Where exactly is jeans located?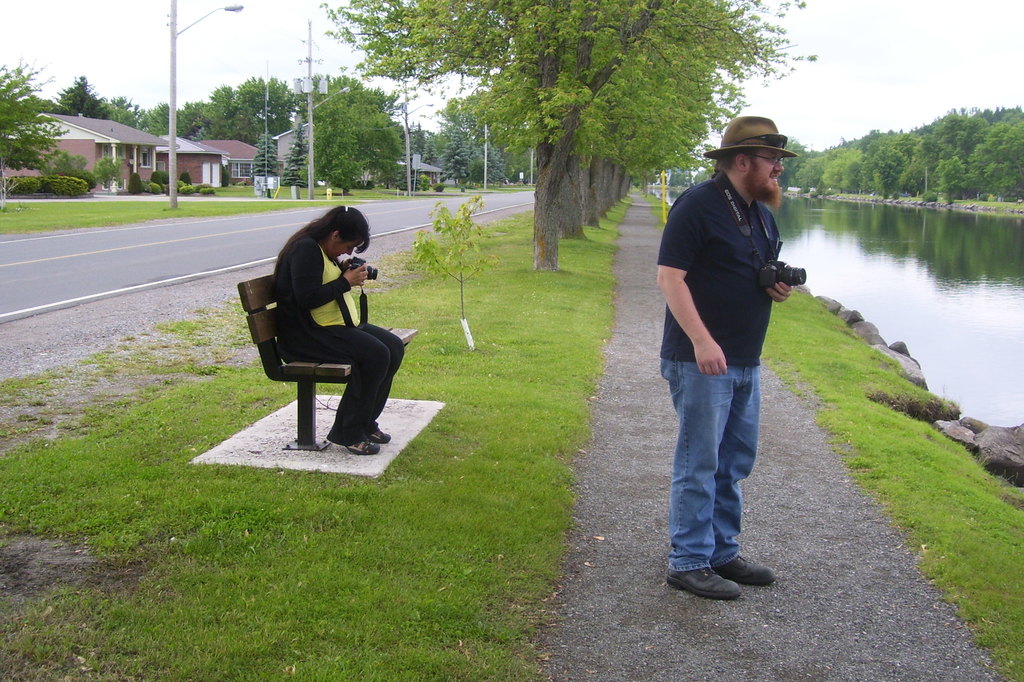
Its bounding box is {"left": 668, "top": 339, "right": 784, "bottom": 597}.
